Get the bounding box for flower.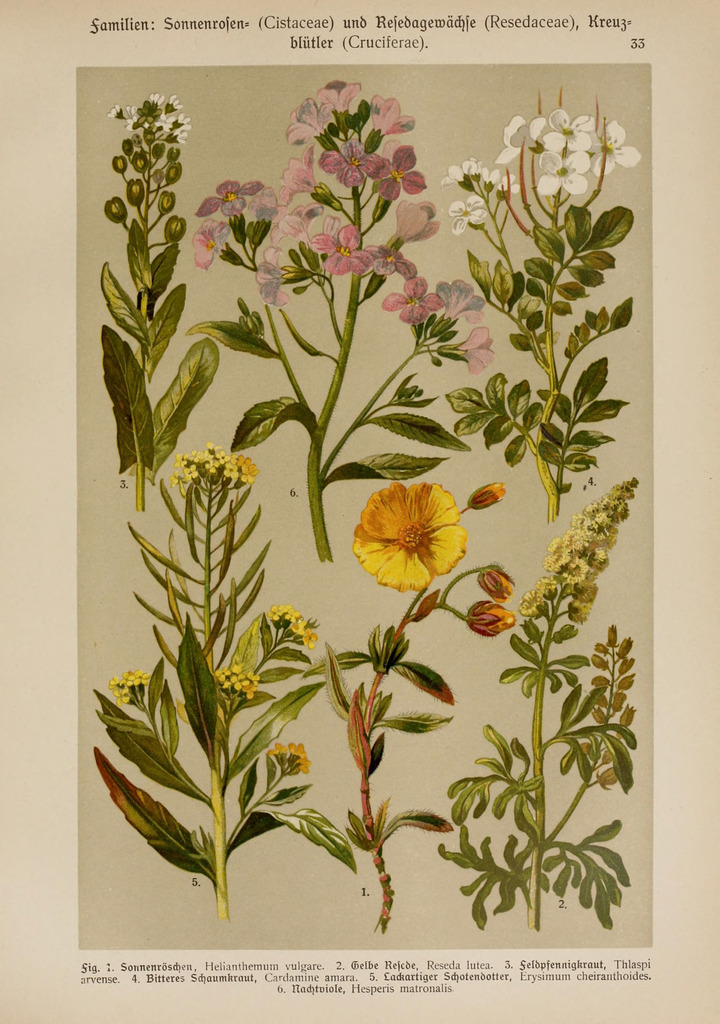
Rect(195, 181, 264, 217).
